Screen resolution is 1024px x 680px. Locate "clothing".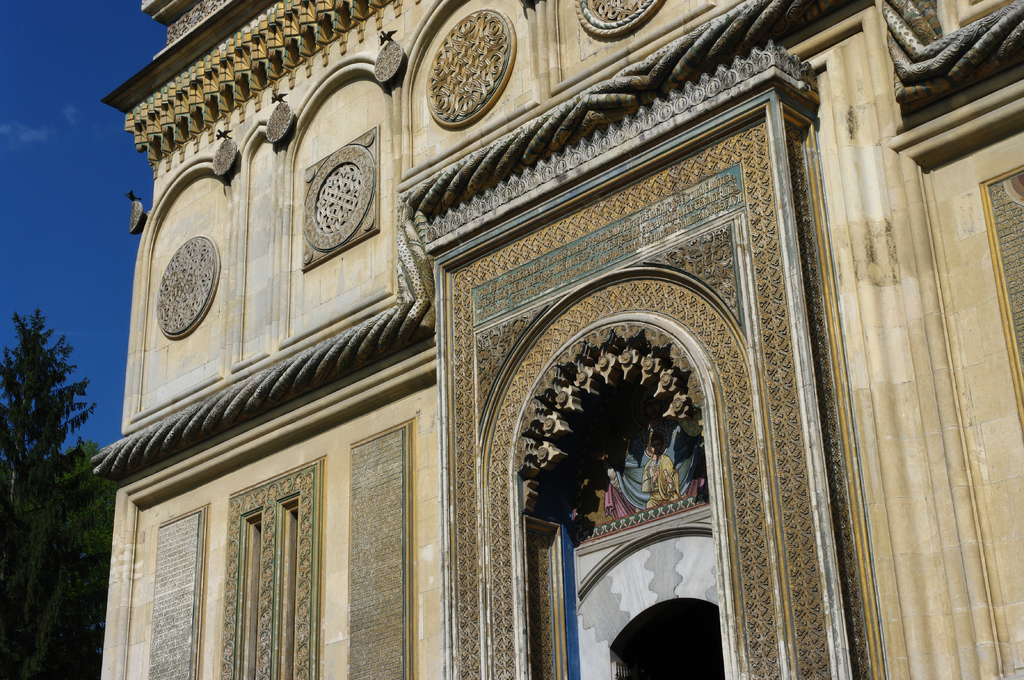
select_region(641, 455, 679, 510).
